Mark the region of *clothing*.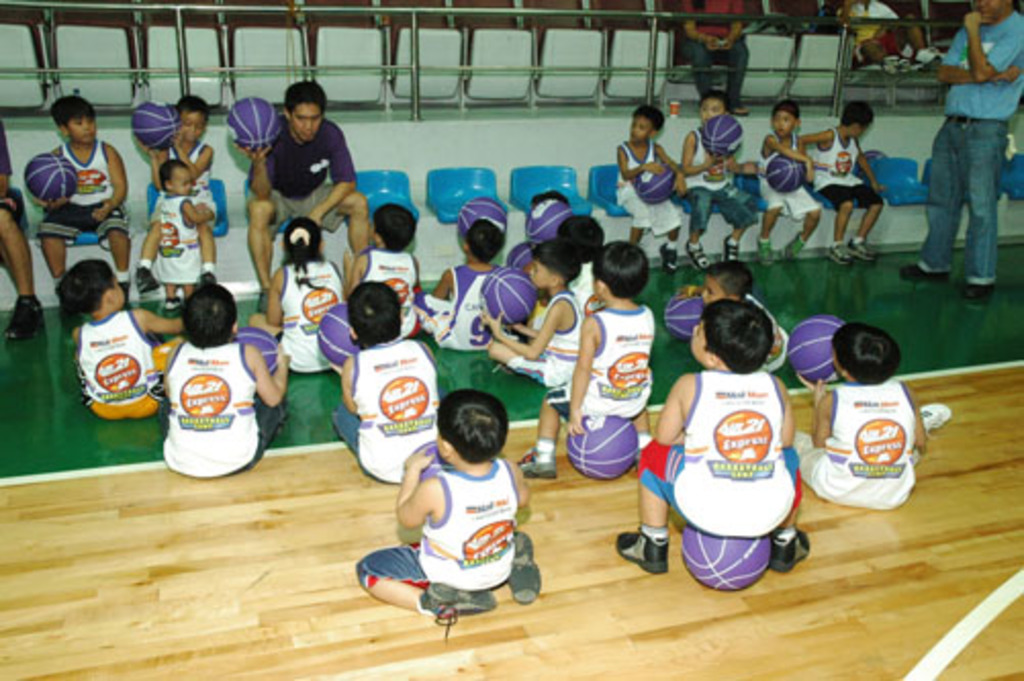
Region: (687,127,754,225).
